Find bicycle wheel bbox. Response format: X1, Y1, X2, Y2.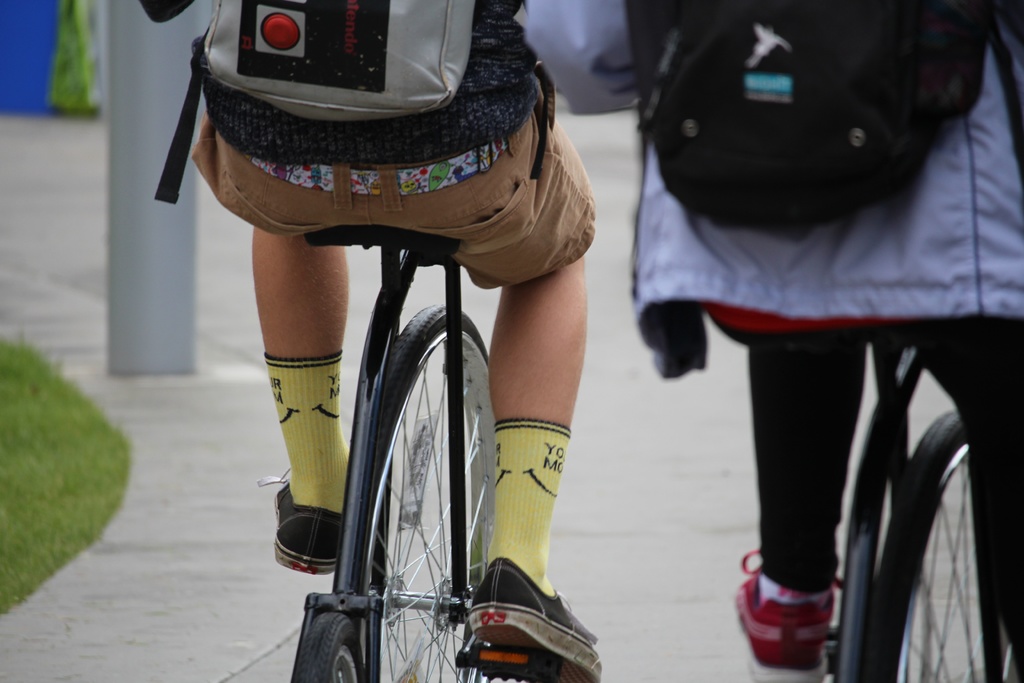
865, 402, 1023, 682.
